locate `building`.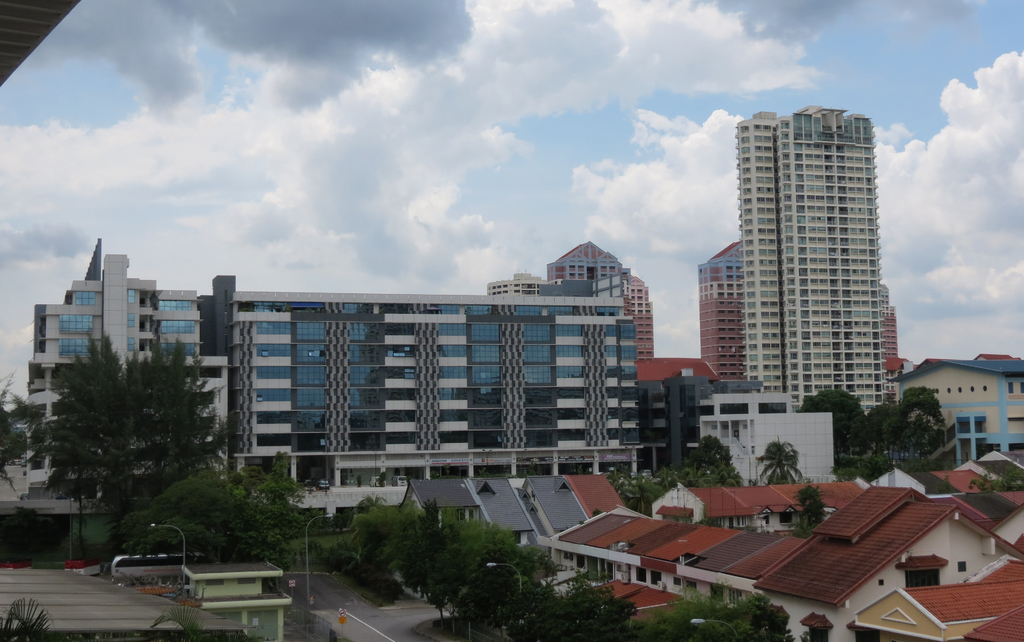
Bounding box: x1=28, y1=241, x2=643, y2=517.
